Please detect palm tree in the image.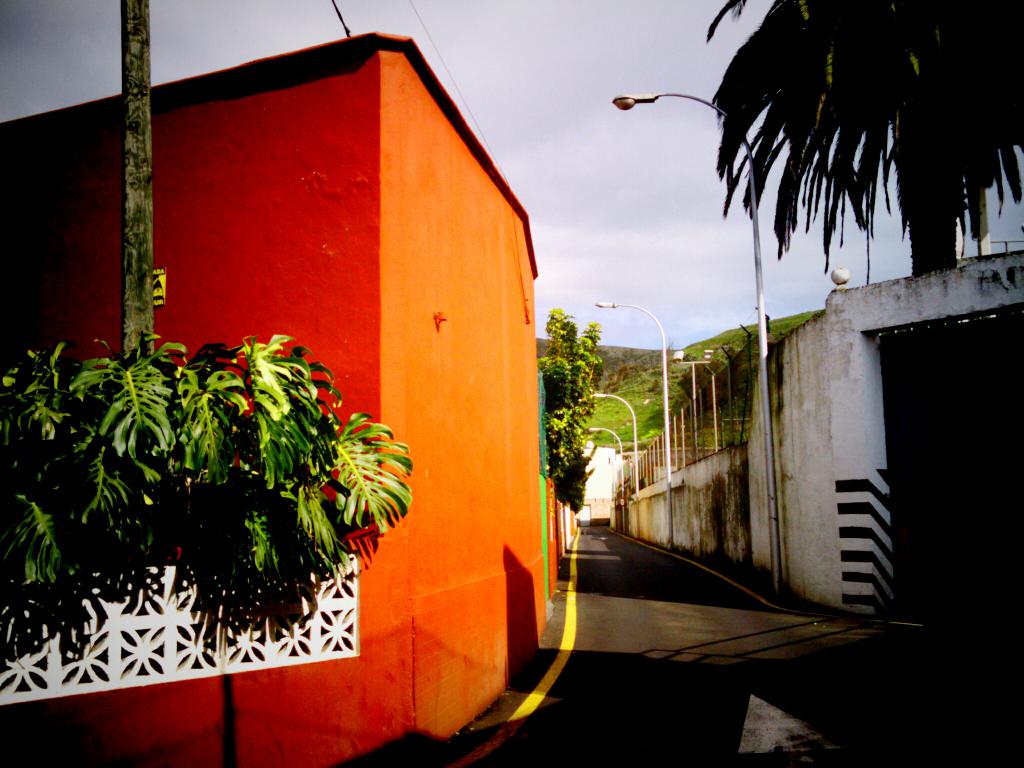
bbox=[535, 311, 595, 500].
